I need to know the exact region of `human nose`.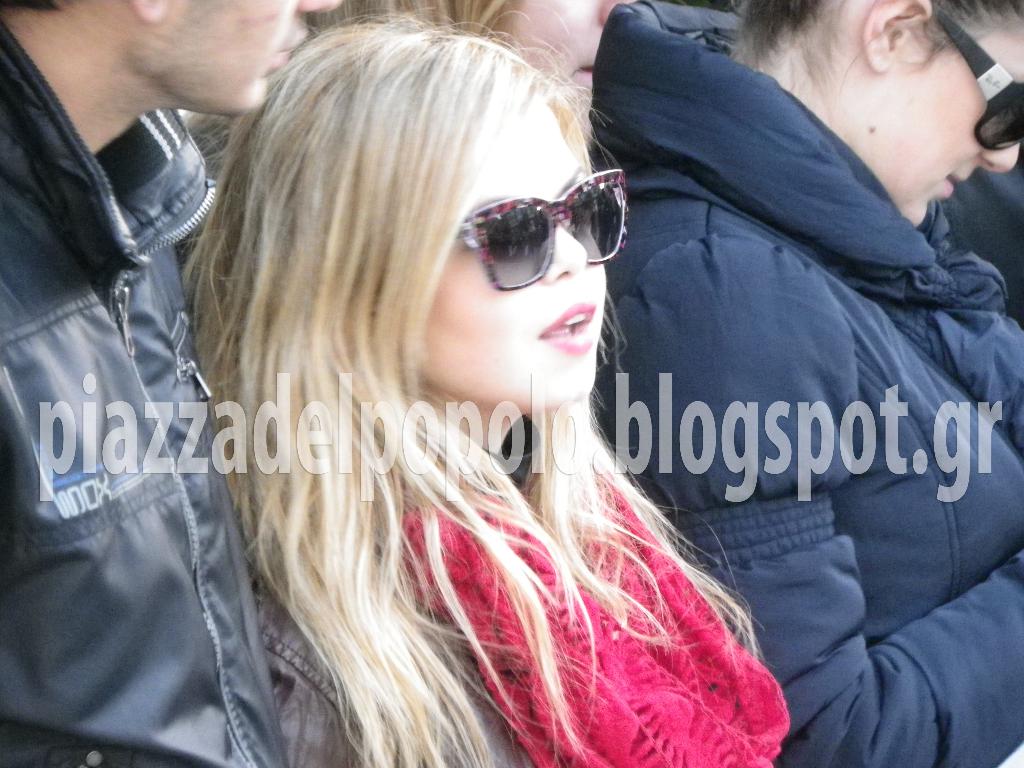
Region: <region>982, 143, 1021, 170</region>.
